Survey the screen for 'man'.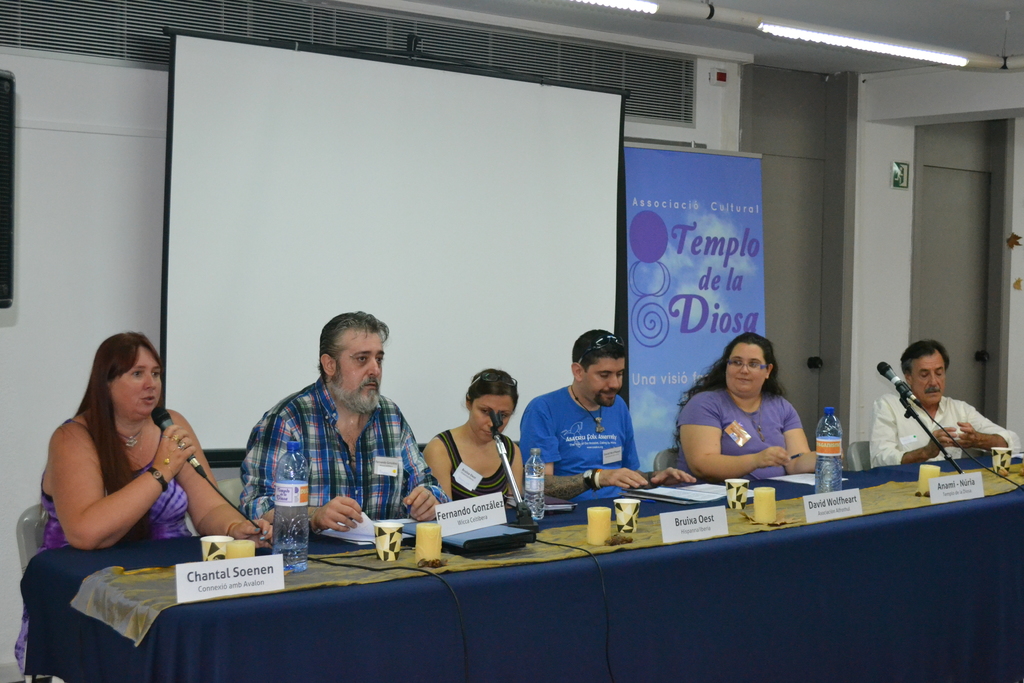
Survey found: pyautogui.locateOnScreen(517, 325, 691, 494).
